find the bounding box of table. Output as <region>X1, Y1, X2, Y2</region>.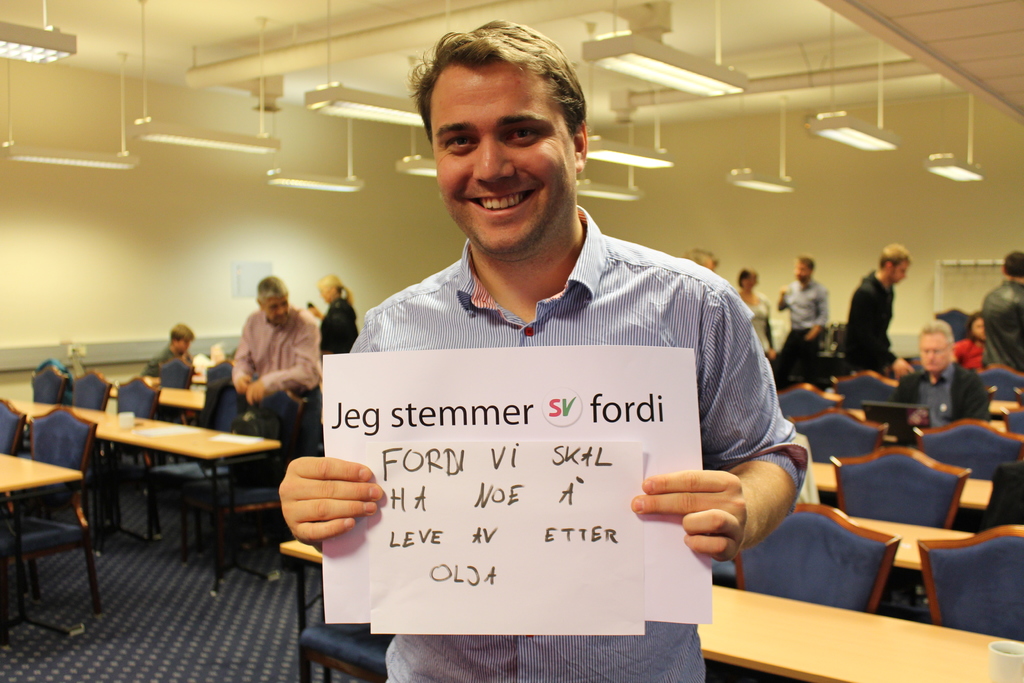
<region>60, 408, 290, 585</region>.
